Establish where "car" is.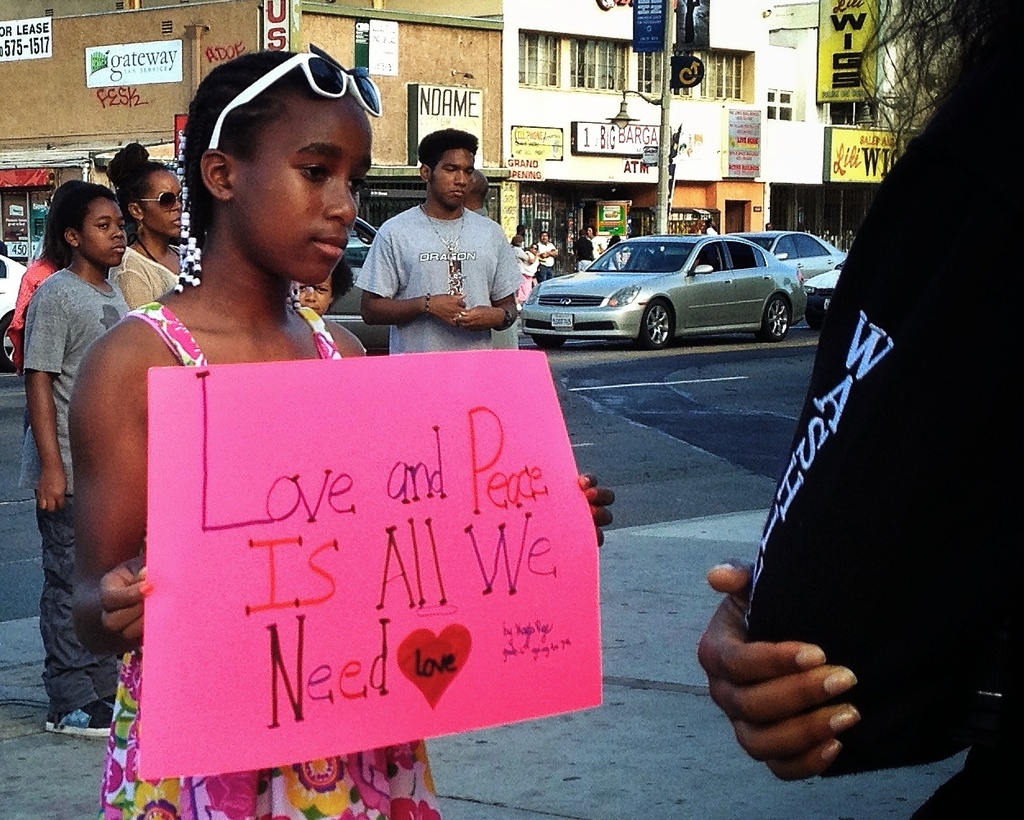
Established at [713, 226, 851, 280].
